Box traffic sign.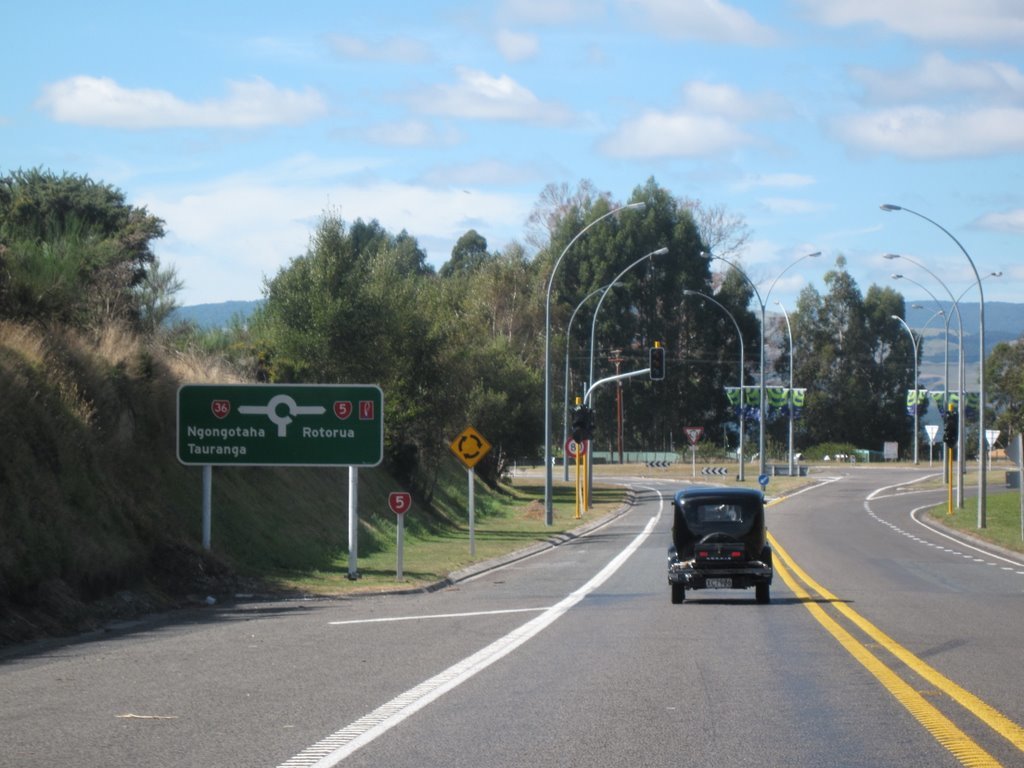
{"x1": 388, "y1": 493, "x2": 414, "y2": 512}.
